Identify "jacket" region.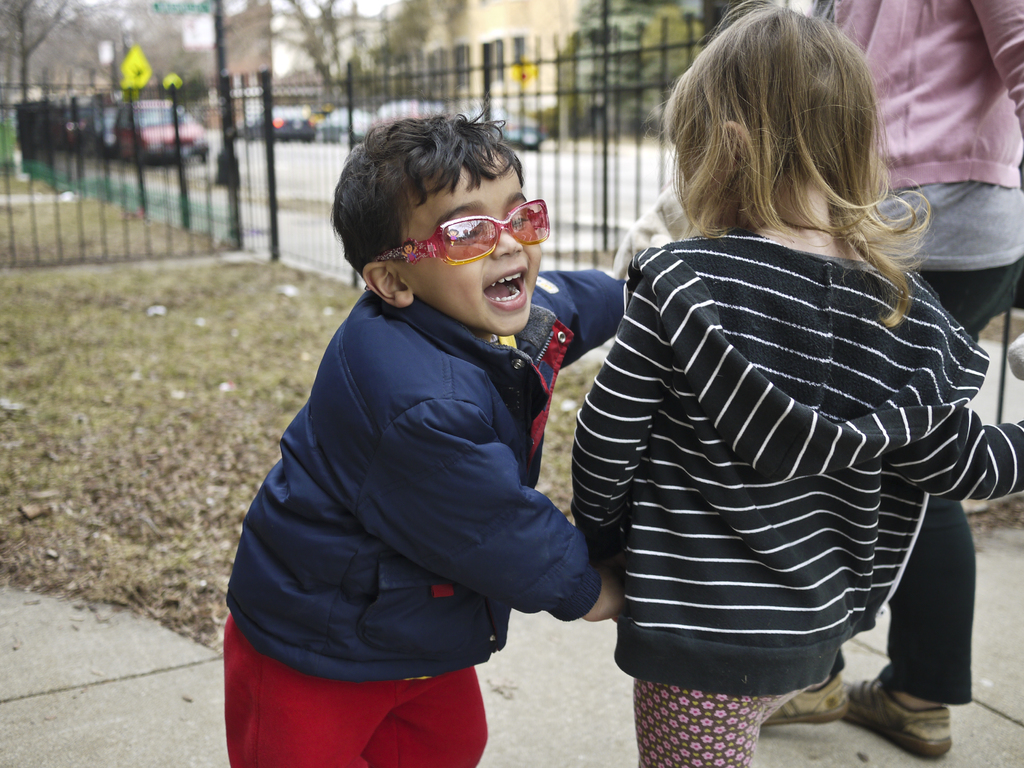
Region: box(804, 0, 1023, 196).
